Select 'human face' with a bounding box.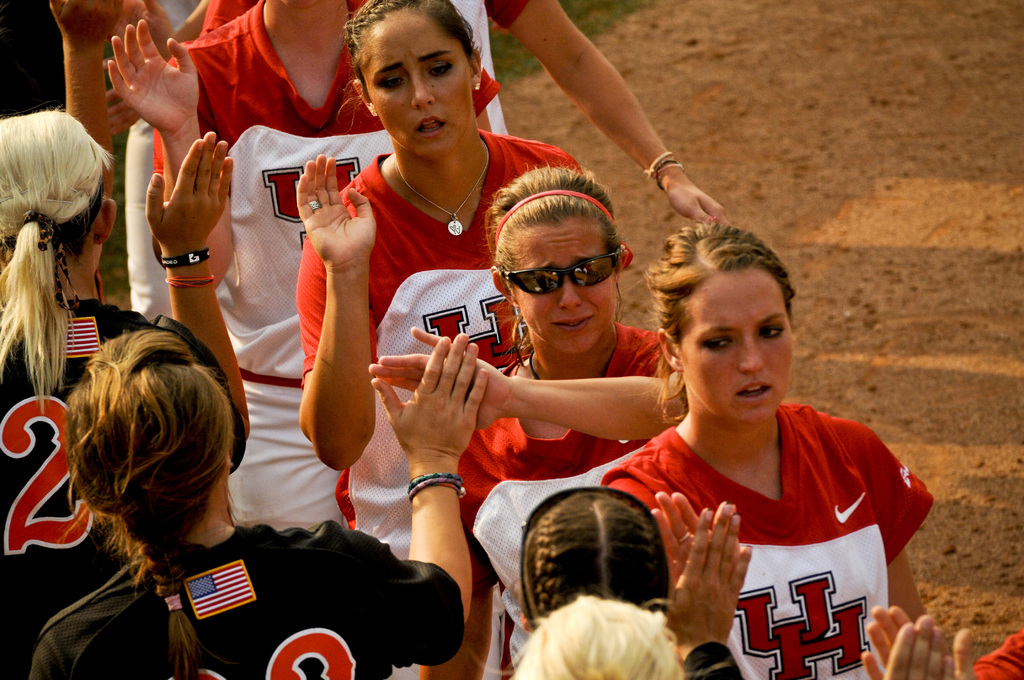
364/8/471/159.
